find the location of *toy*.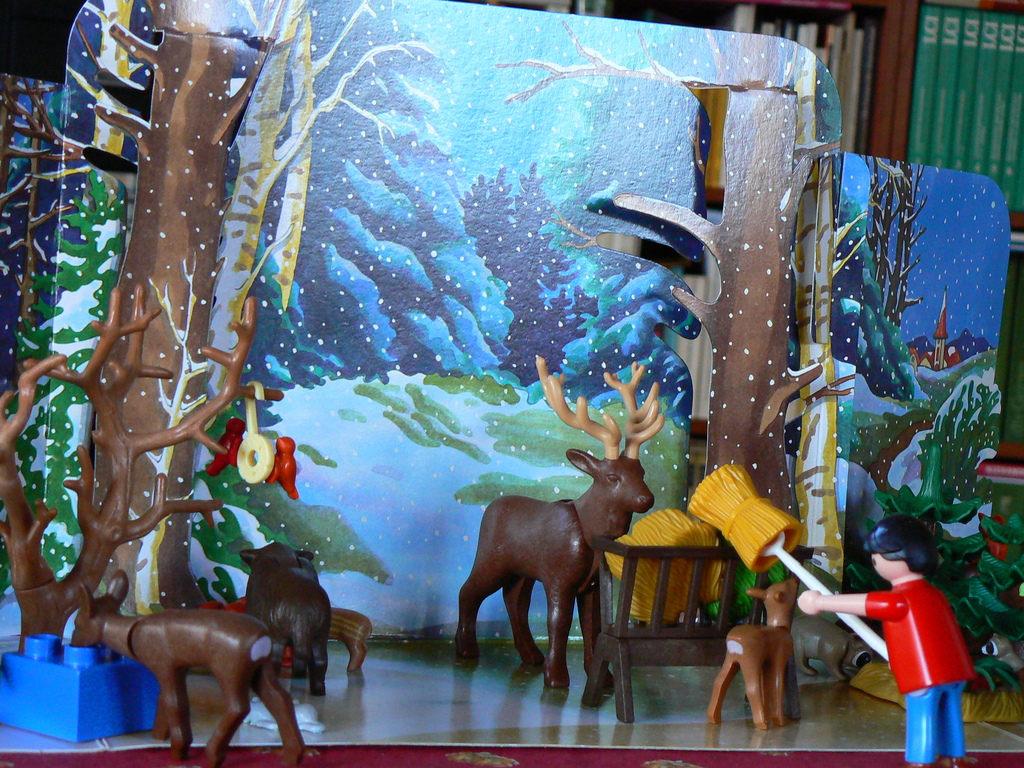
Location: select_region(188, 597, 289, 671).
